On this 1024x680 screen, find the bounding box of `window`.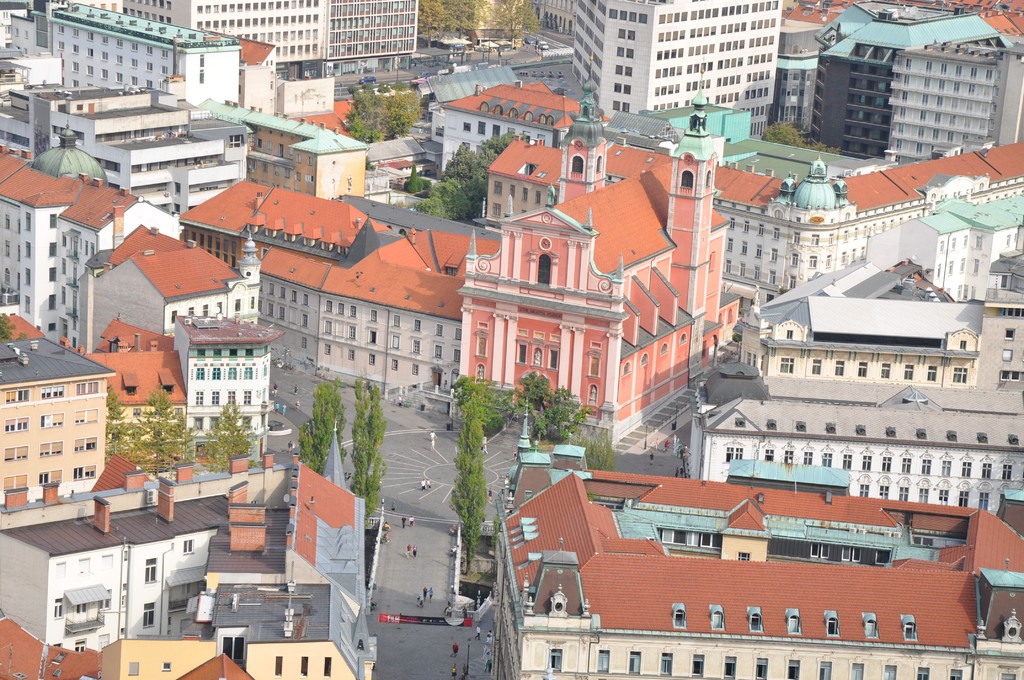
Bounding box: left=998, top=309, right=1023, bottom=320.
